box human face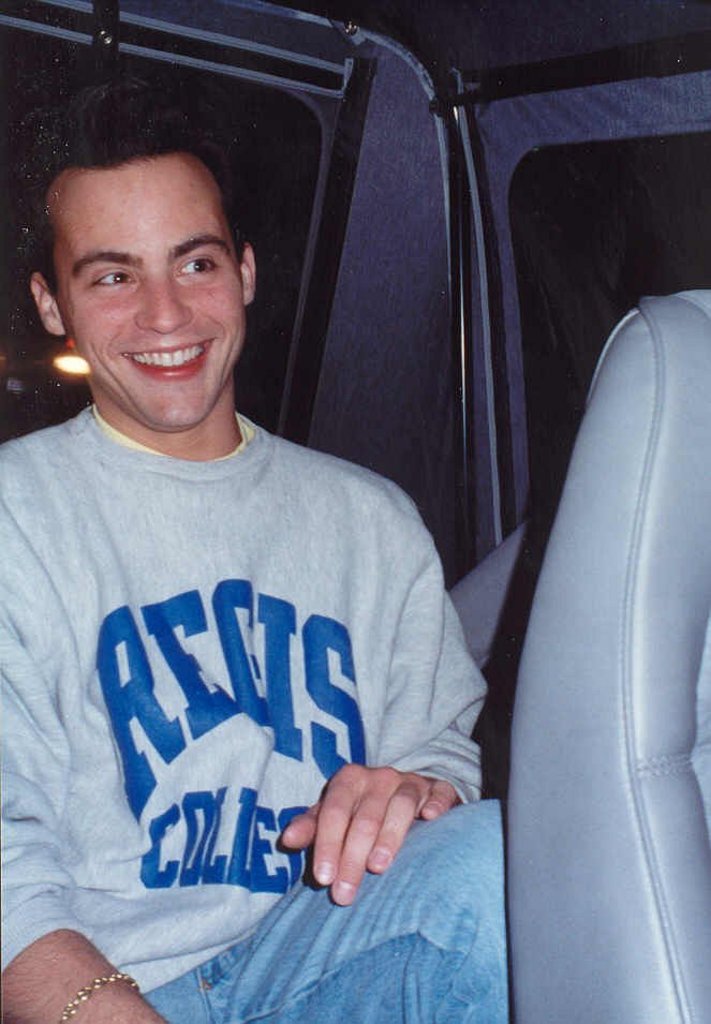
pyautogui.locateOnScreen(58, 163, 245, 422)
